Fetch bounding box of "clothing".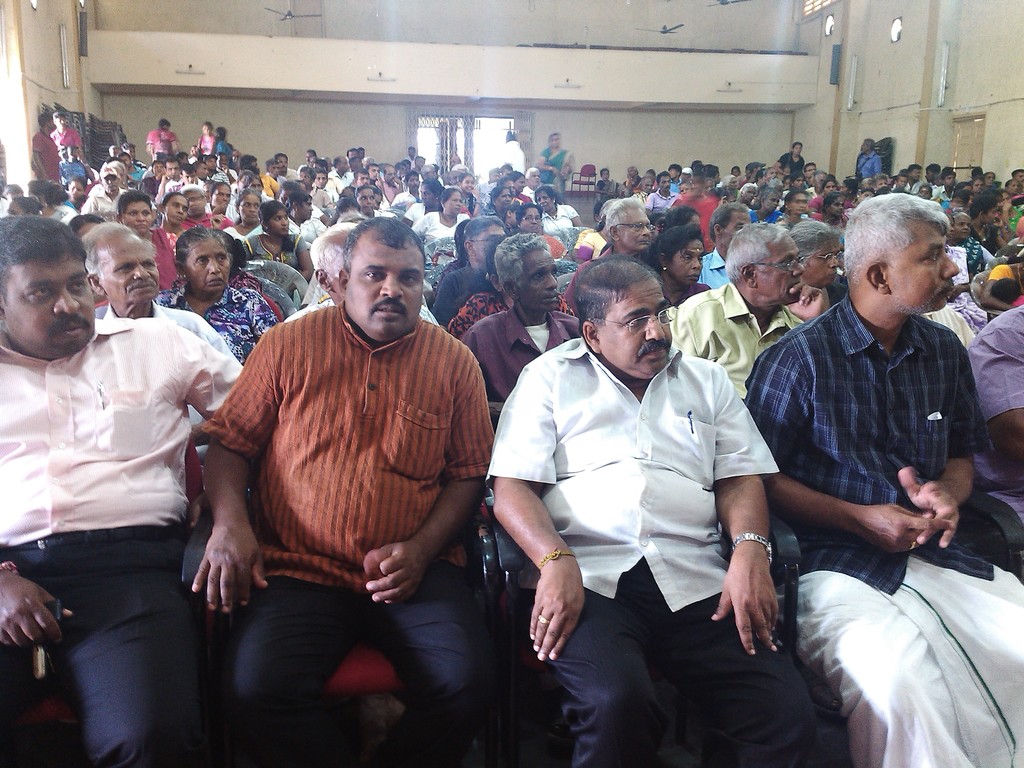
Bbox: <region>774, 151, 796, 175</region>.
